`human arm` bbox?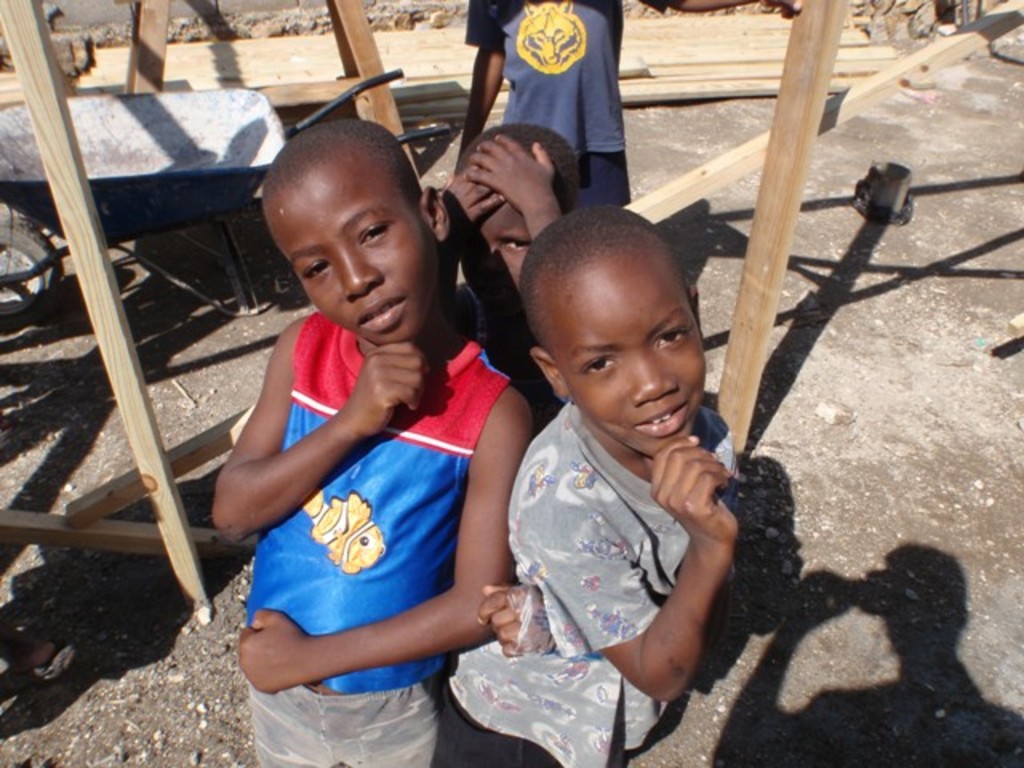
x1=451, y1=0, x2=509, y2=173
